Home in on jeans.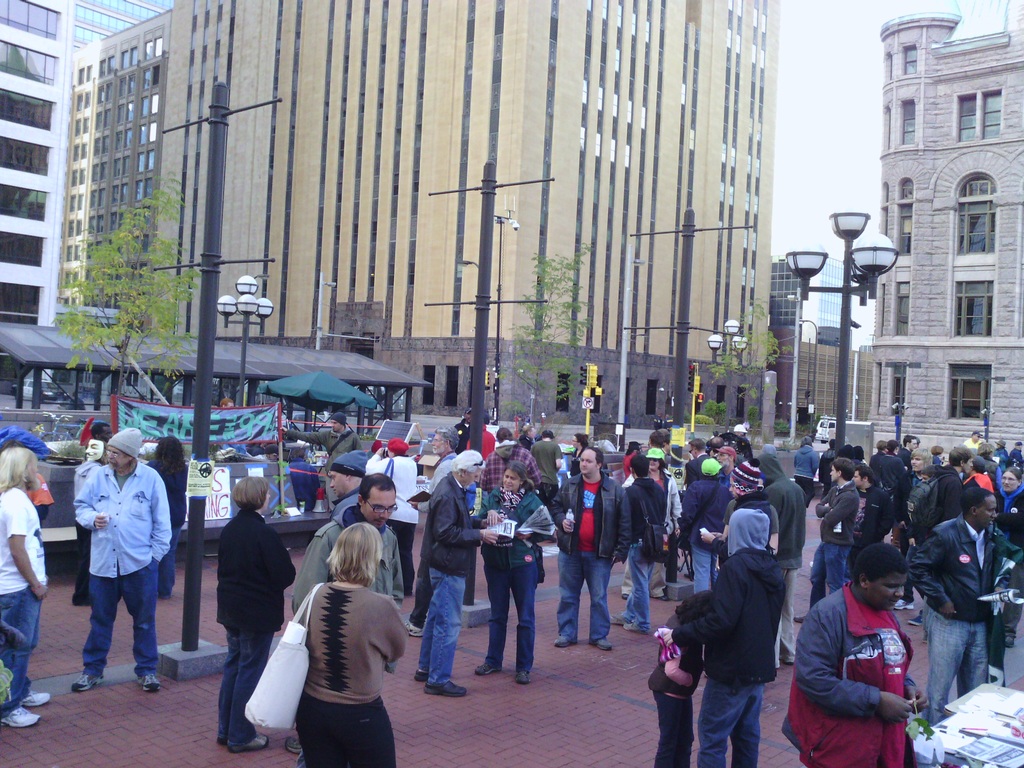
Homed in at bbox(810, 541, 849, 606).
